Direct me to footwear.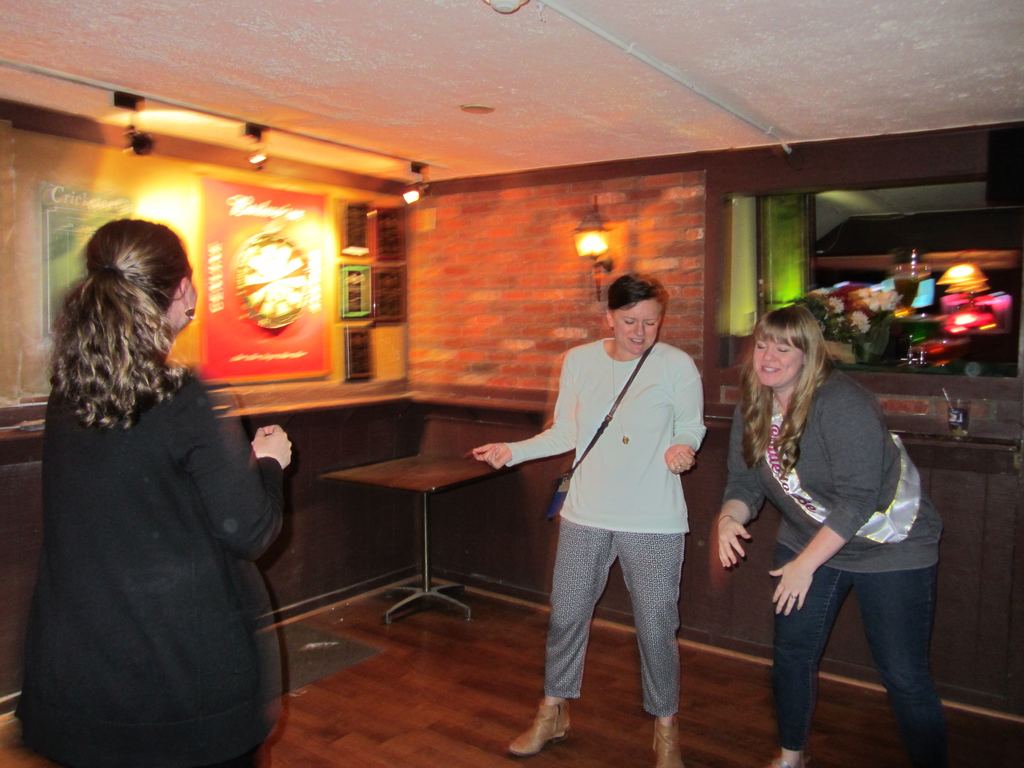
Direction: BBox(762, 746, 806, 767).
